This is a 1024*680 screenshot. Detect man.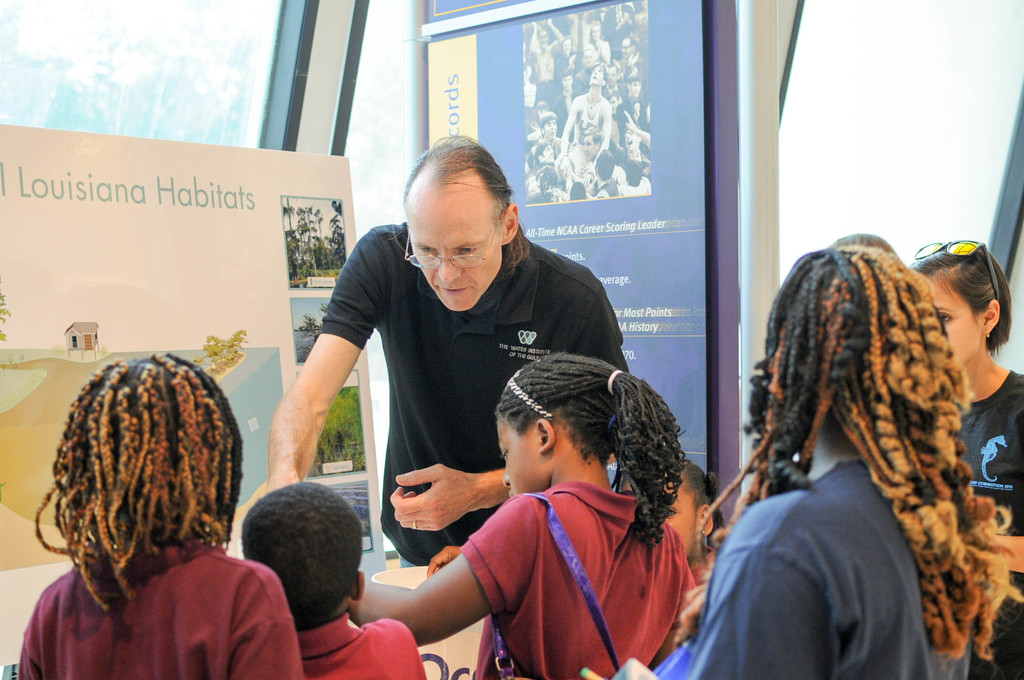
[x1=264, y1=132, x2=630, y2=569].
